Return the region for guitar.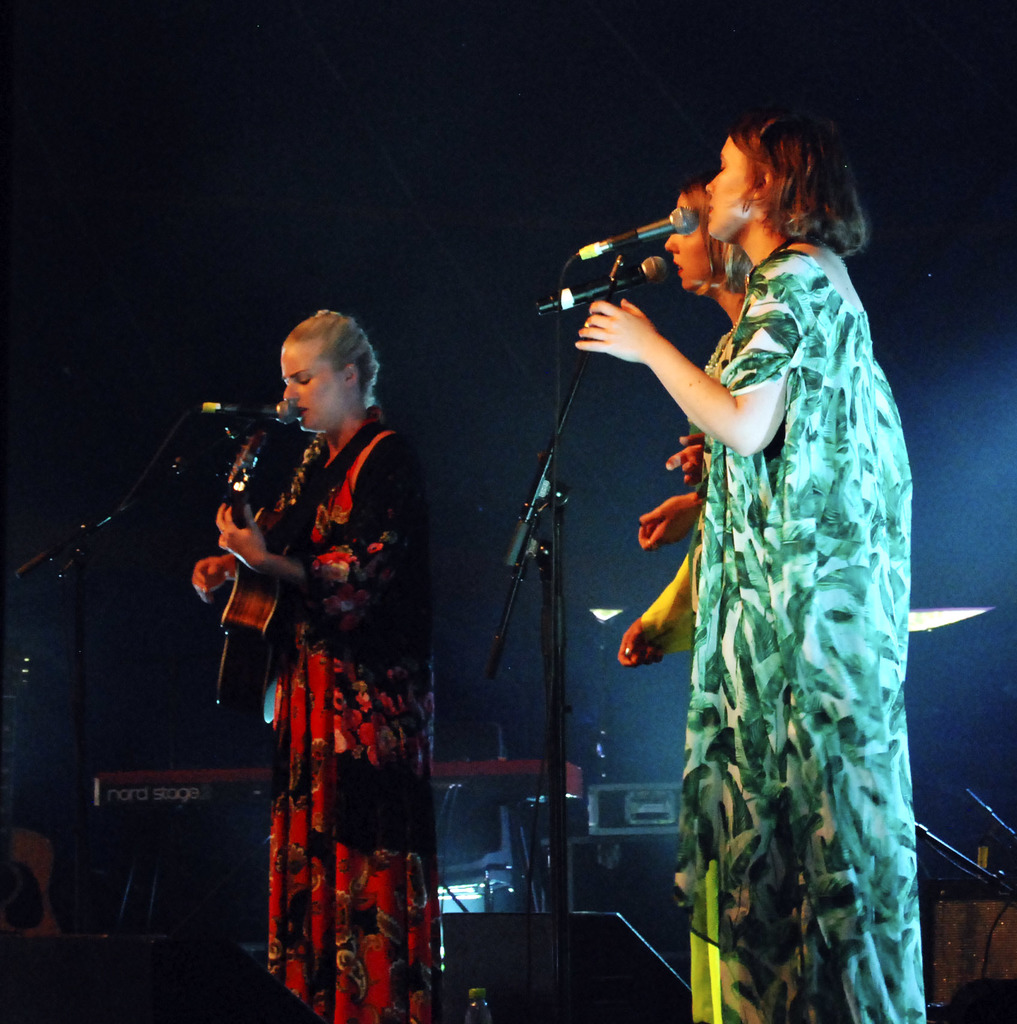
crop(214, 429, 301, 722).
